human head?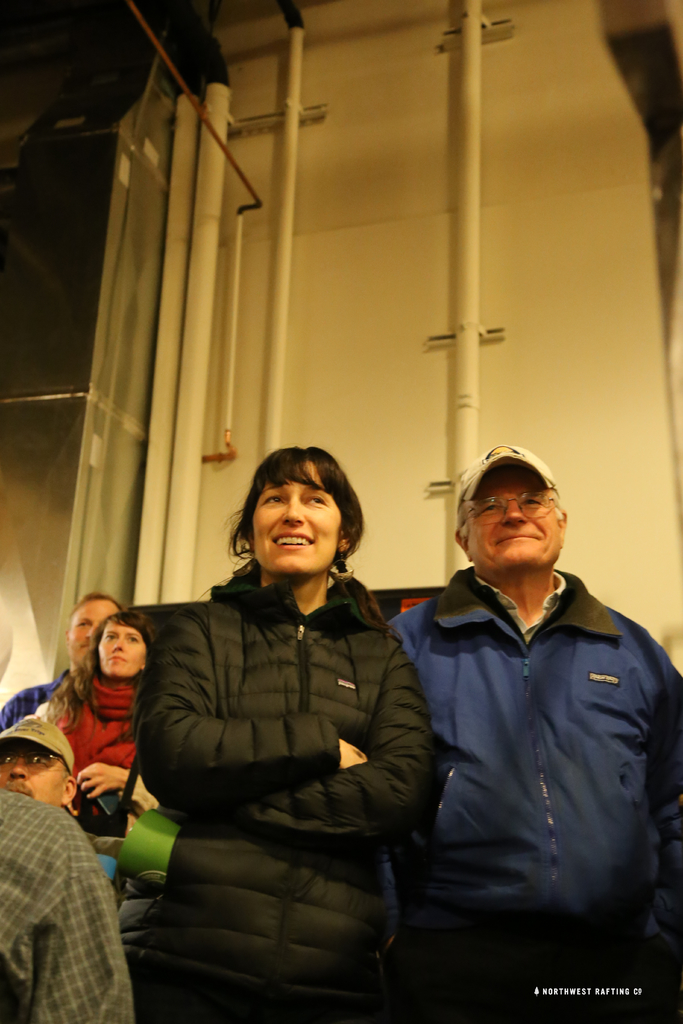
(64,590,120,672)
